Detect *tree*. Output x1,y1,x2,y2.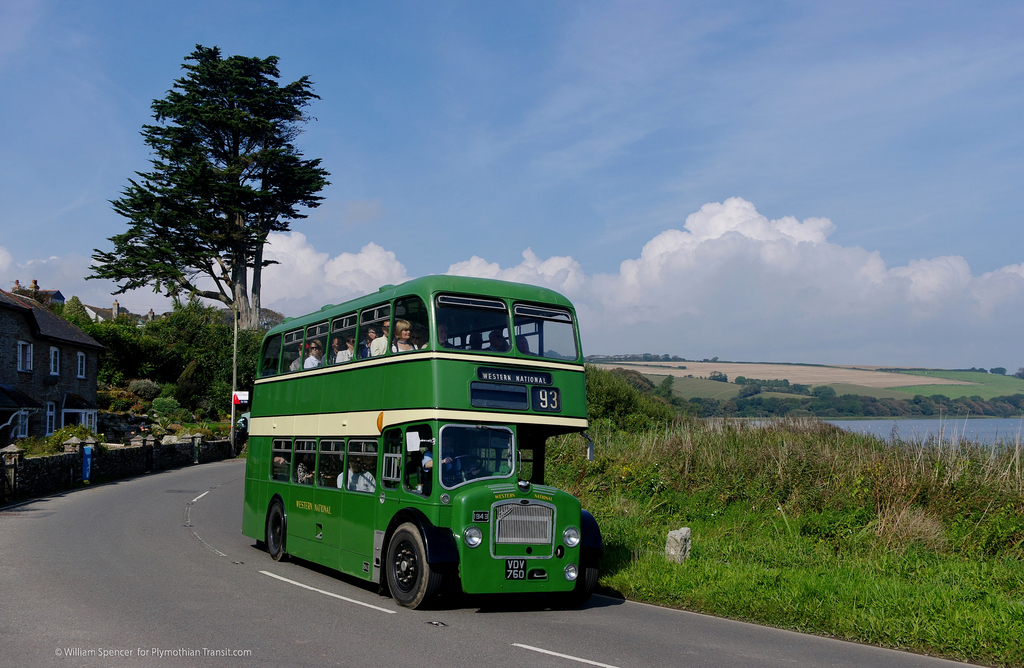
95,313,137,379.
